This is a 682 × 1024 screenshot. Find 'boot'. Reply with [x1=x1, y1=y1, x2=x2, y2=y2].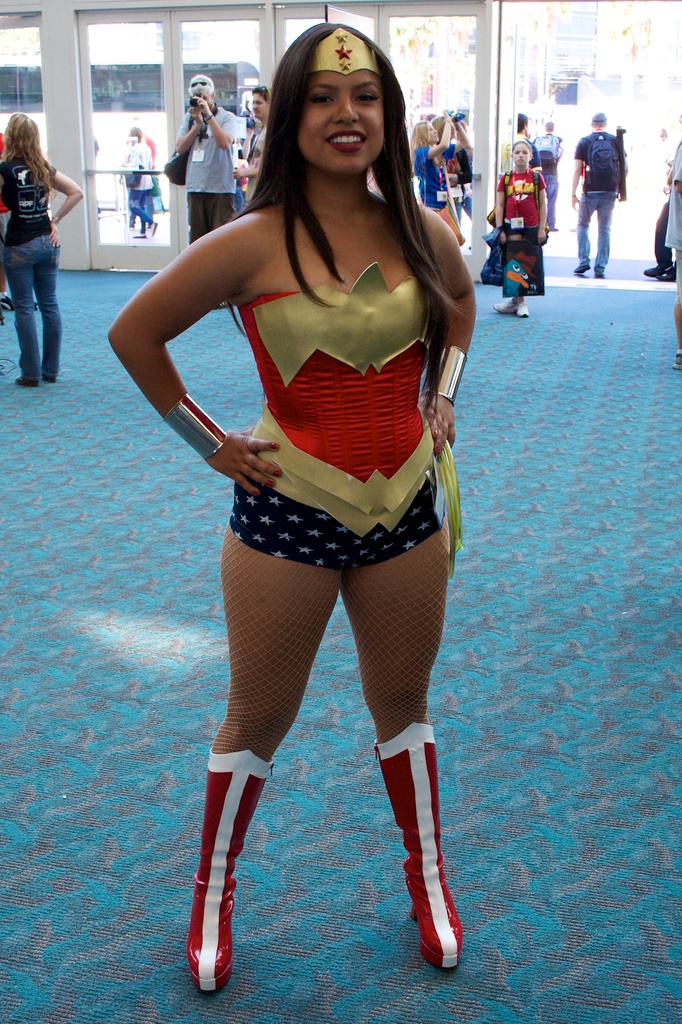
[x1=402, y1=728, x2=450, y2=968].
